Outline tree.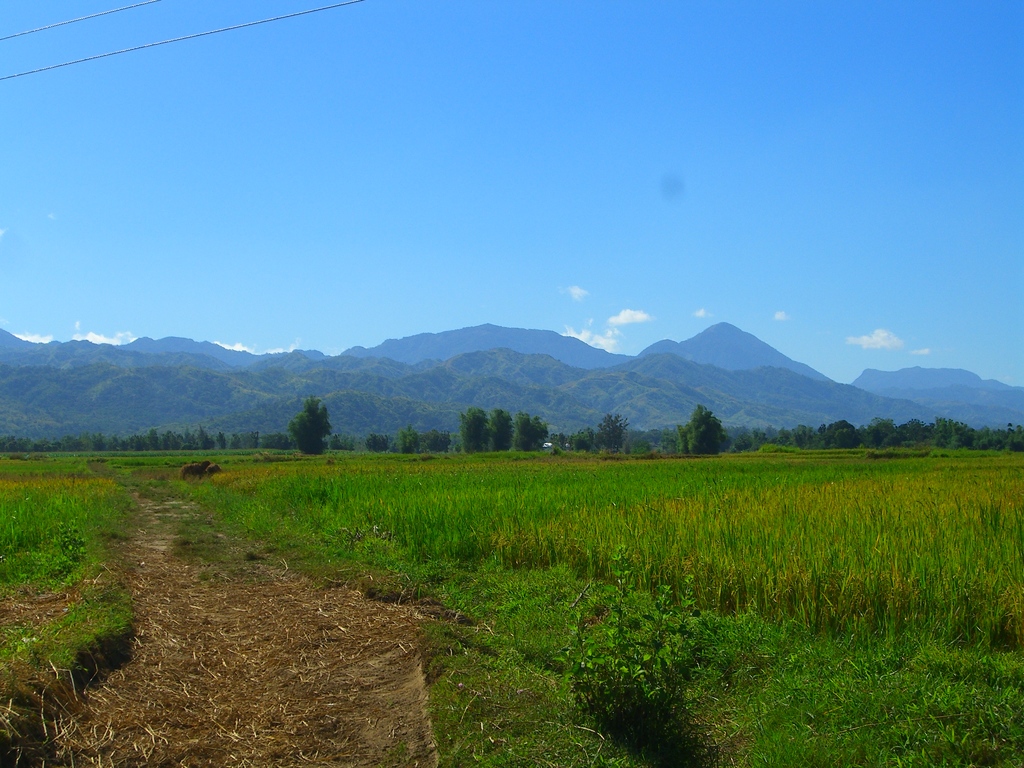
Outline: 491,412,513,460.
